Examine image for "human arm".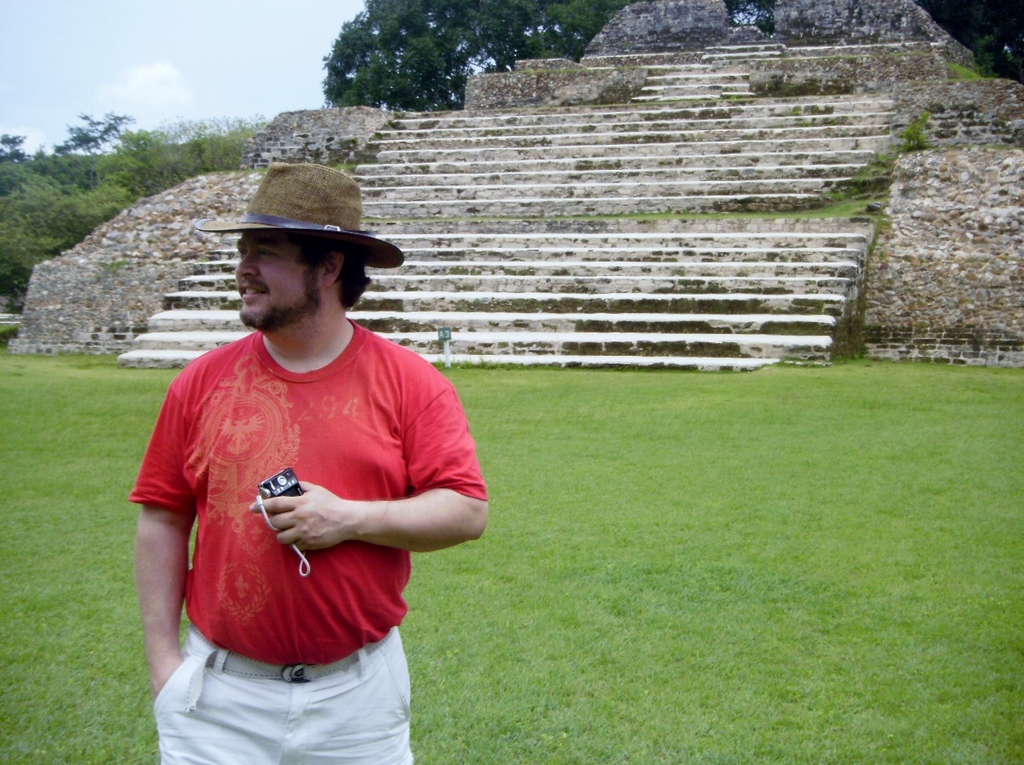
Examination result: detection(134, 360, 213, 705).
